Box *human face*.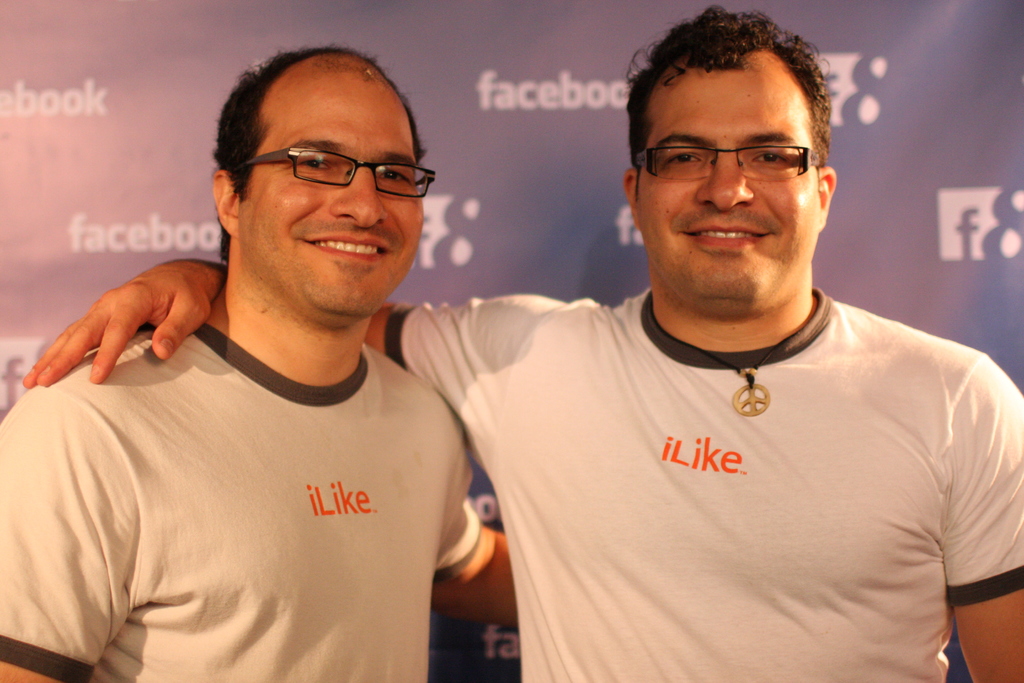
(636, 67, 822, 297).
